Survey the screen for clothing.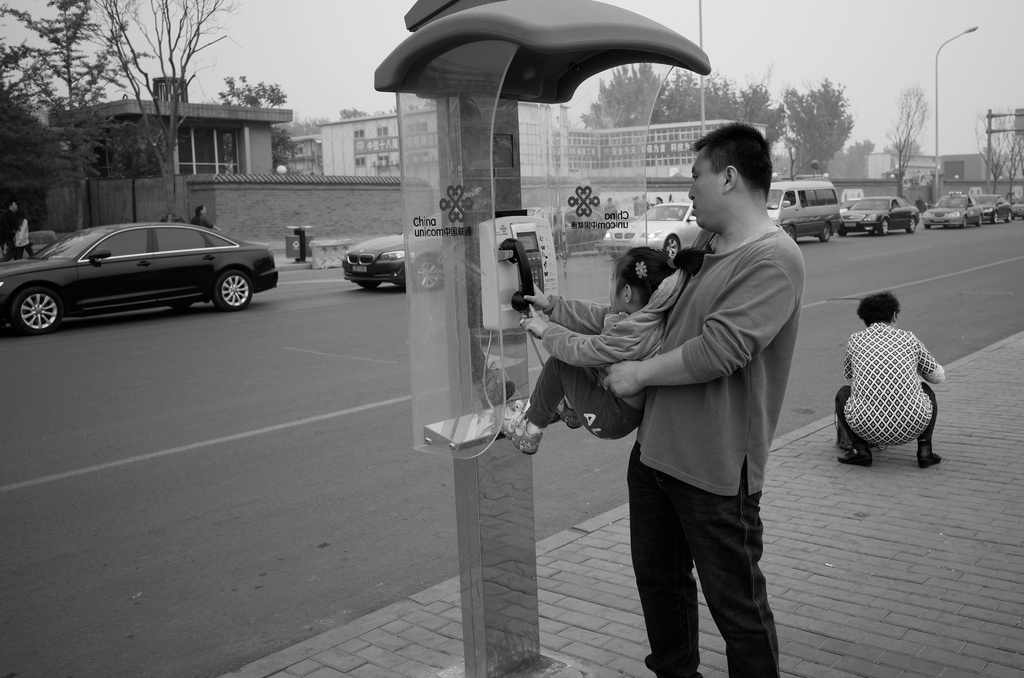
Survey found: locate(526, 266, 687, 440).
